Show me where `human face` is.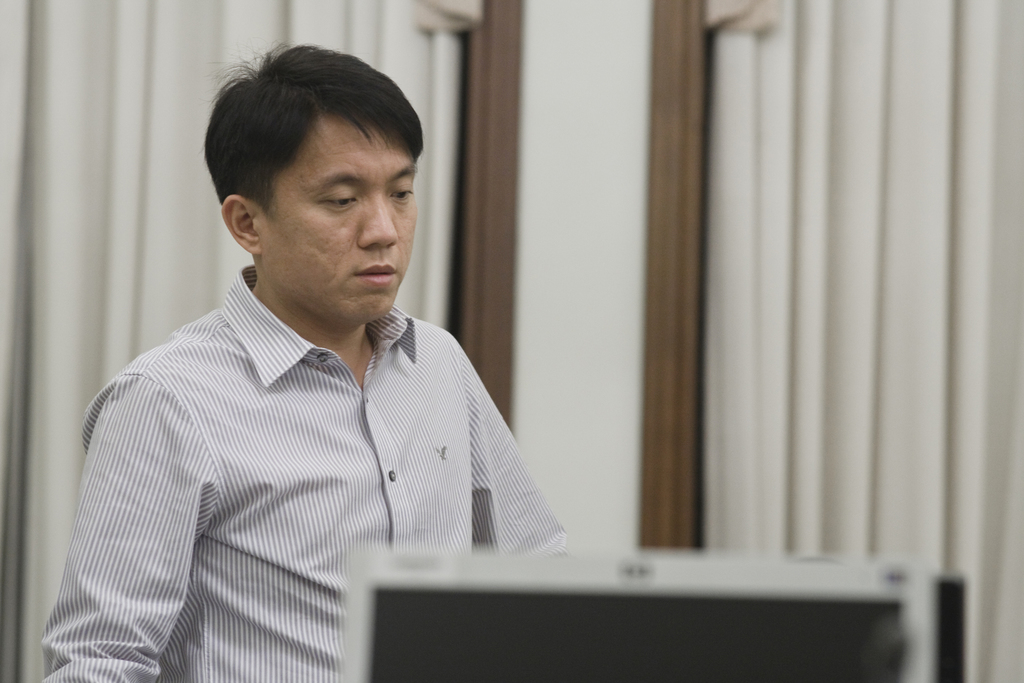
`human face` is at left=268, top=119, right=422, bottom=318.
